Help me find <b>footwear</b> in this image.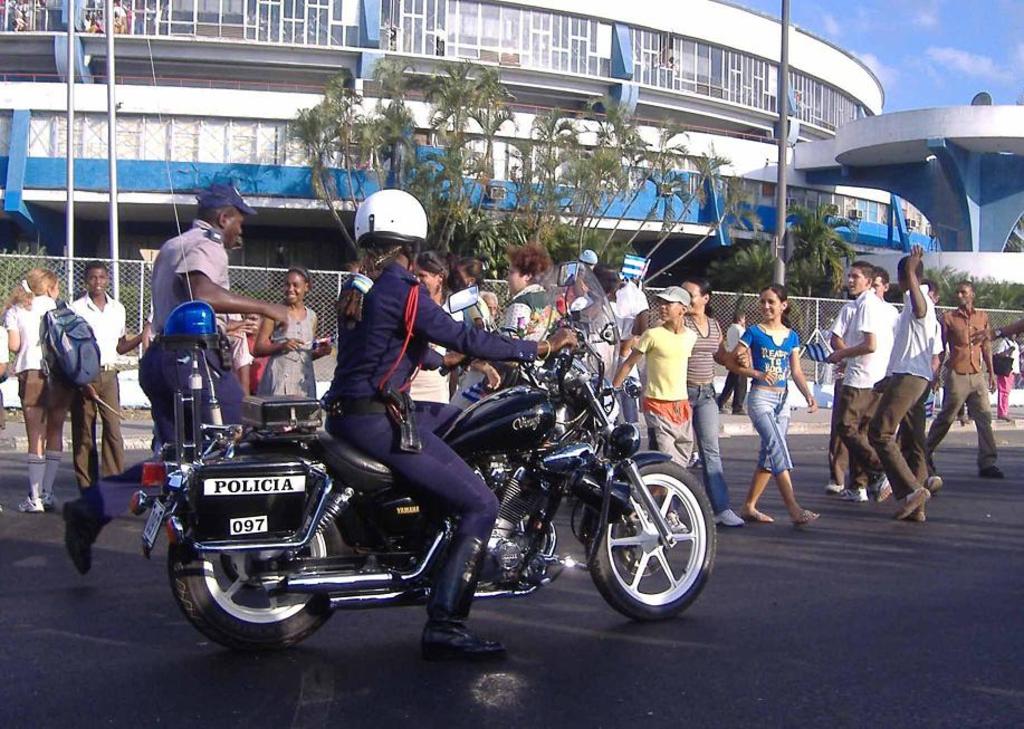
Found it: box=[829, 481, 845, 495].
